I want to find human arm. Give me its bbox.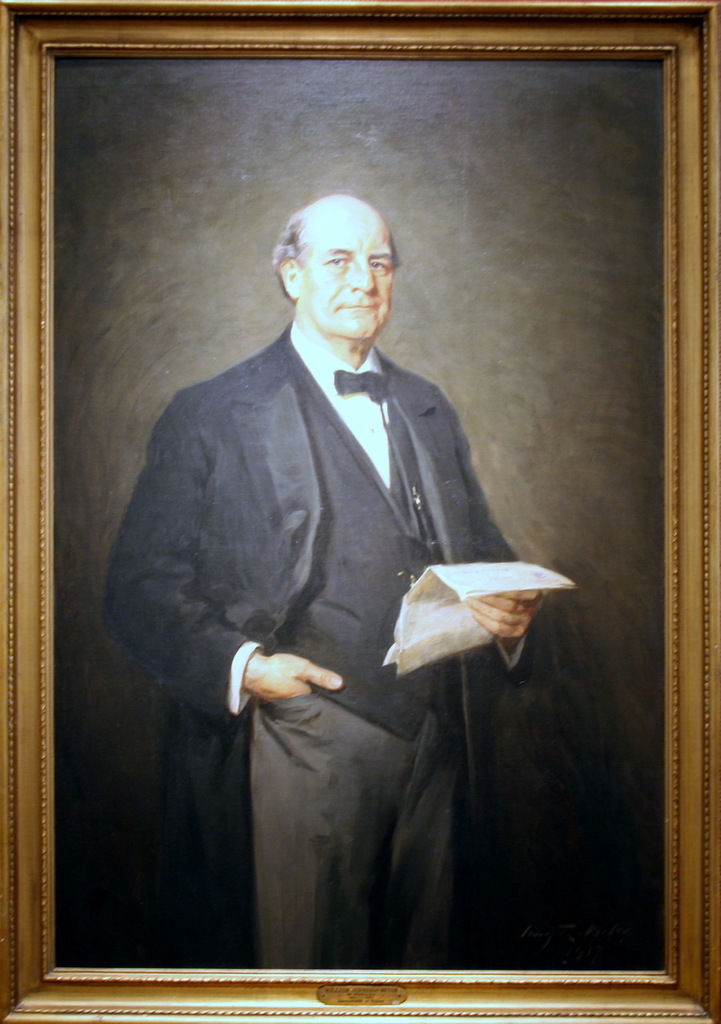
rect(96, 392, 342, 722).
